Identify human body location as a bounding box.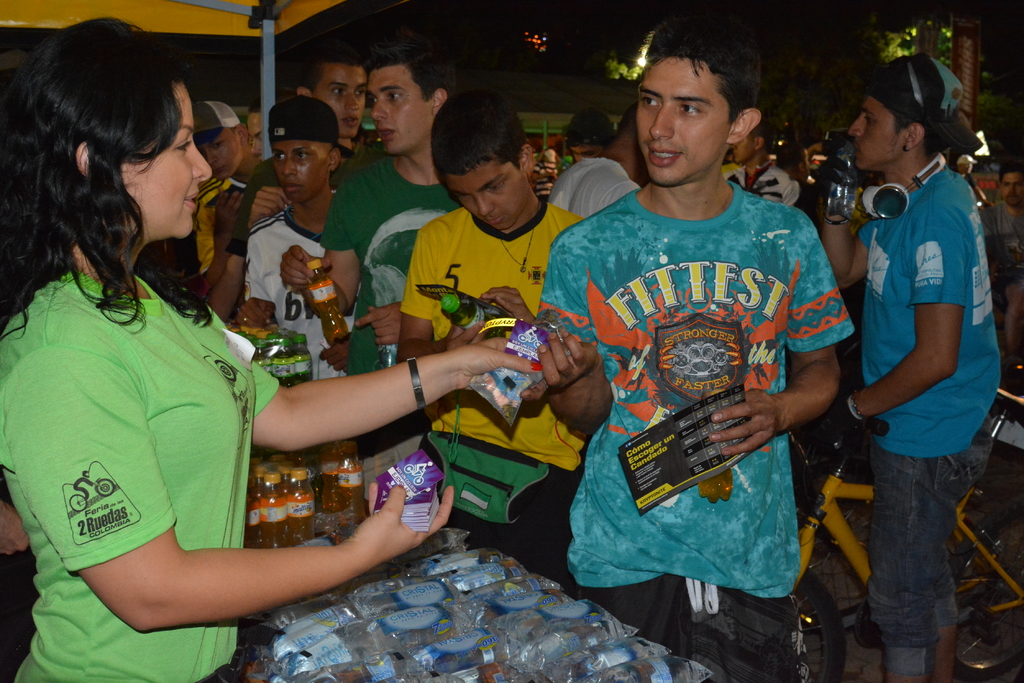
1:15:545:682.
